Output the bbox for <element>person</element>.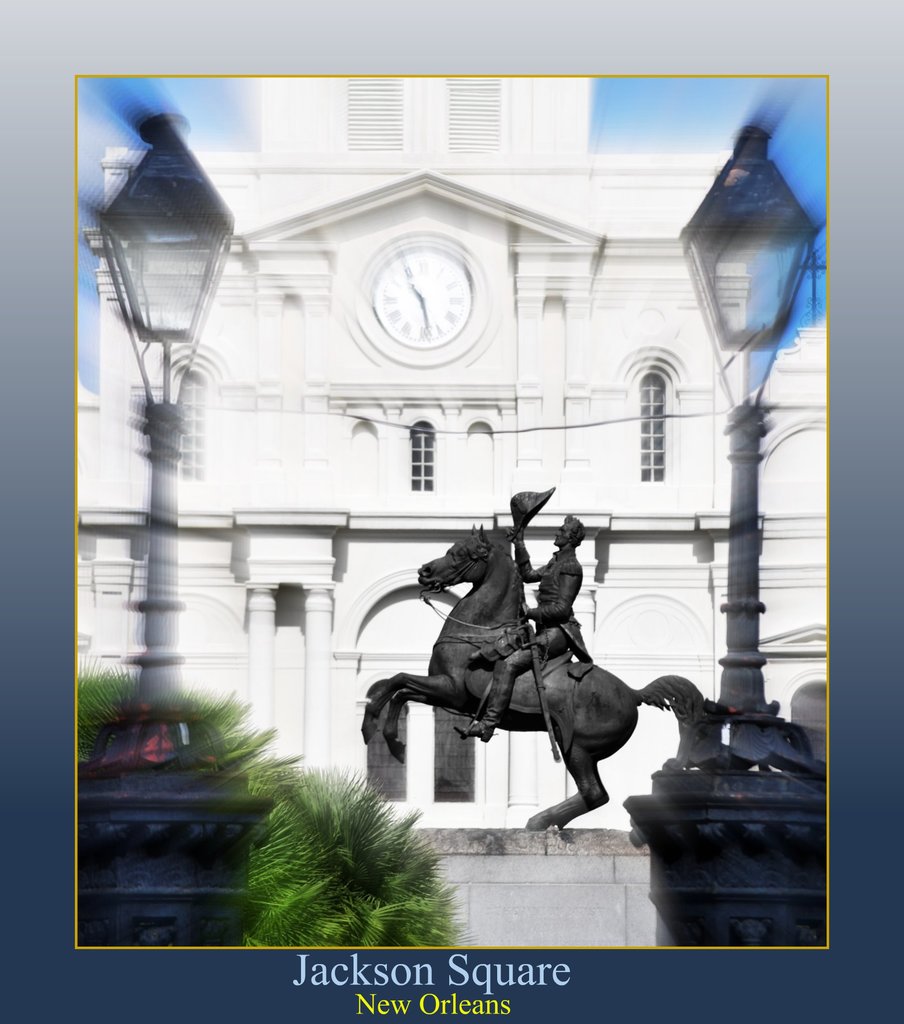
Rect(469, 523, 582, 732).
